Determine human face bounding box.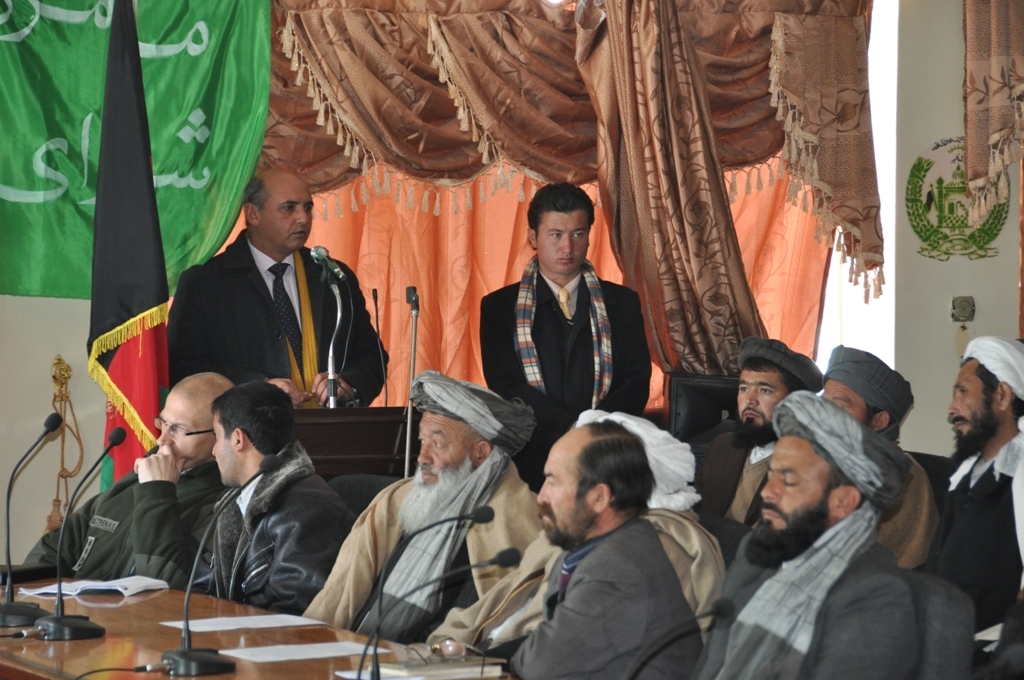
Determined: (827,377,871,426).
